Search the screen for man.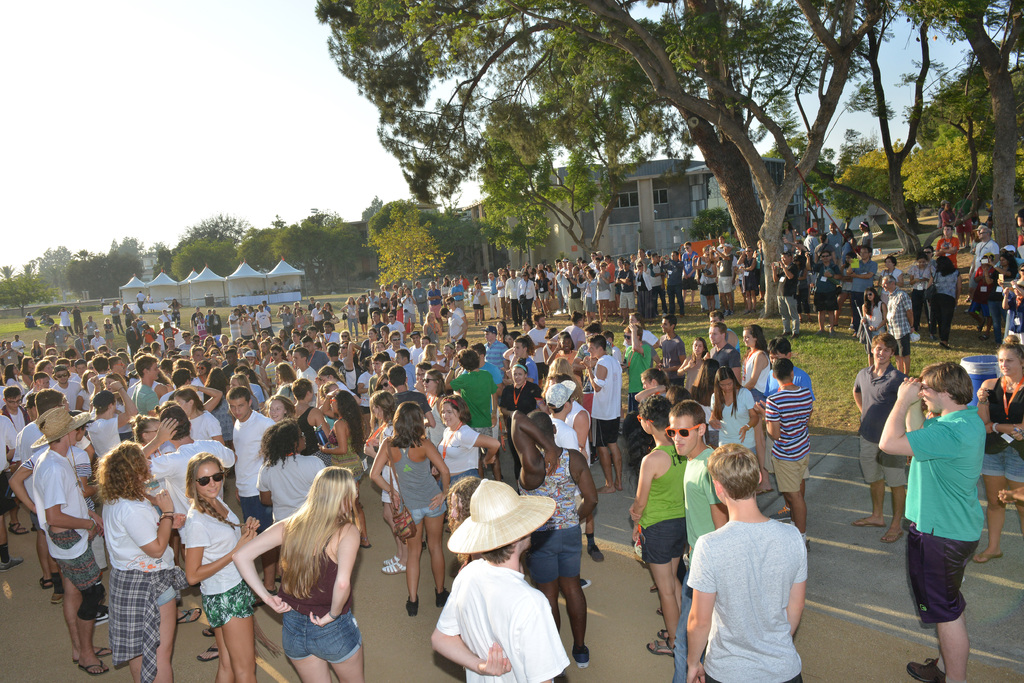
Found at (386, 312, 406, 343).
